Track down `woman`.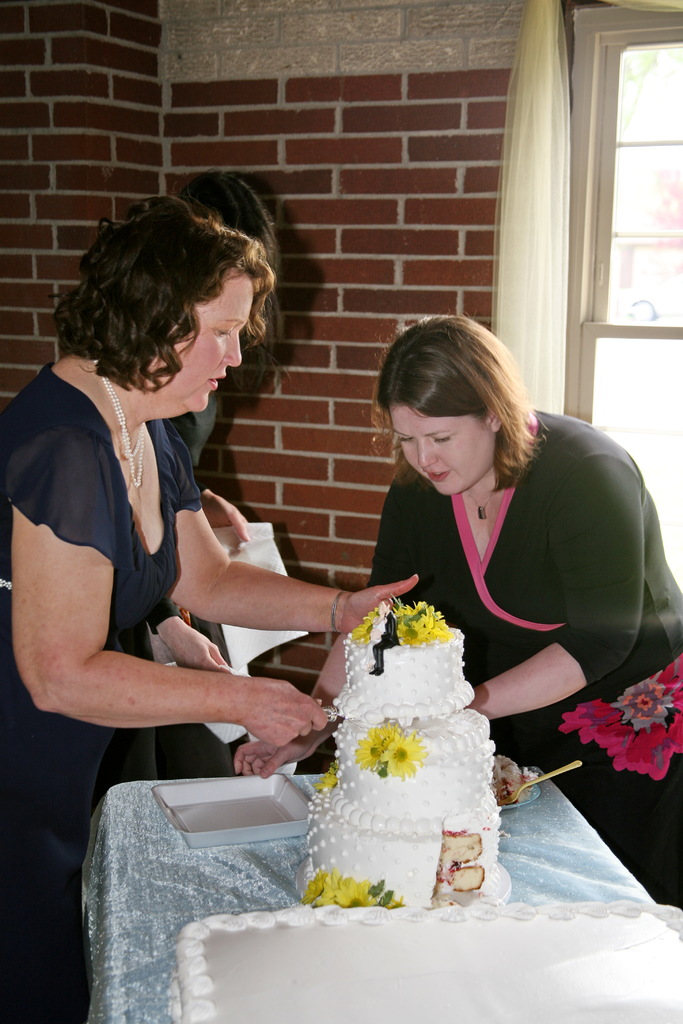
Tracked to bbox=(0, 193, 420, 1023).
